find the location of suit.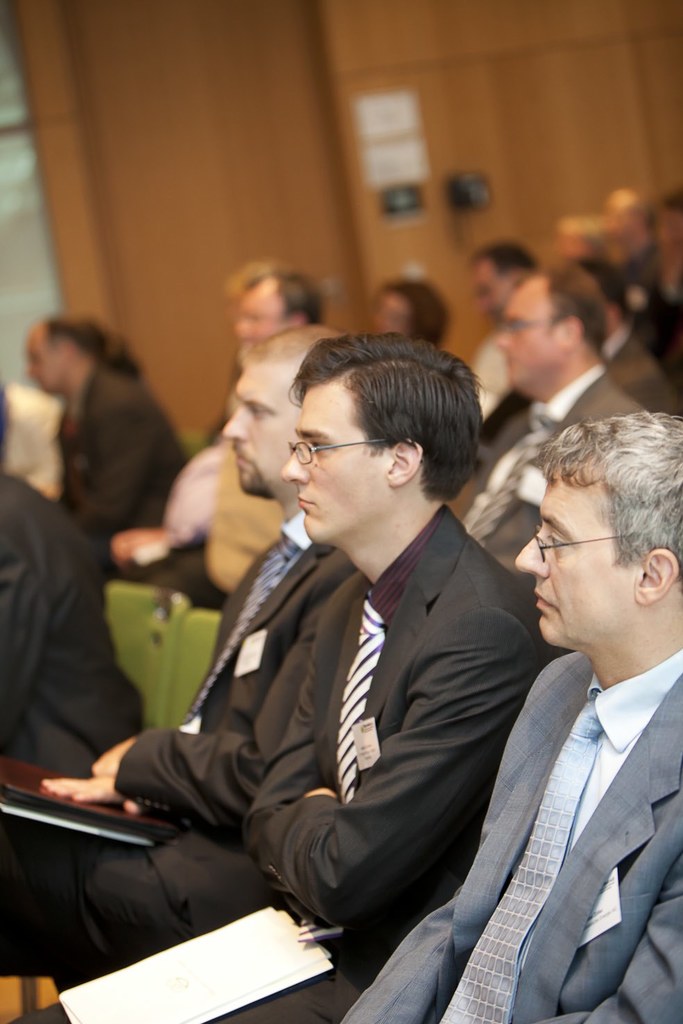
Location: bbox=(51, 357, 195, 559).
